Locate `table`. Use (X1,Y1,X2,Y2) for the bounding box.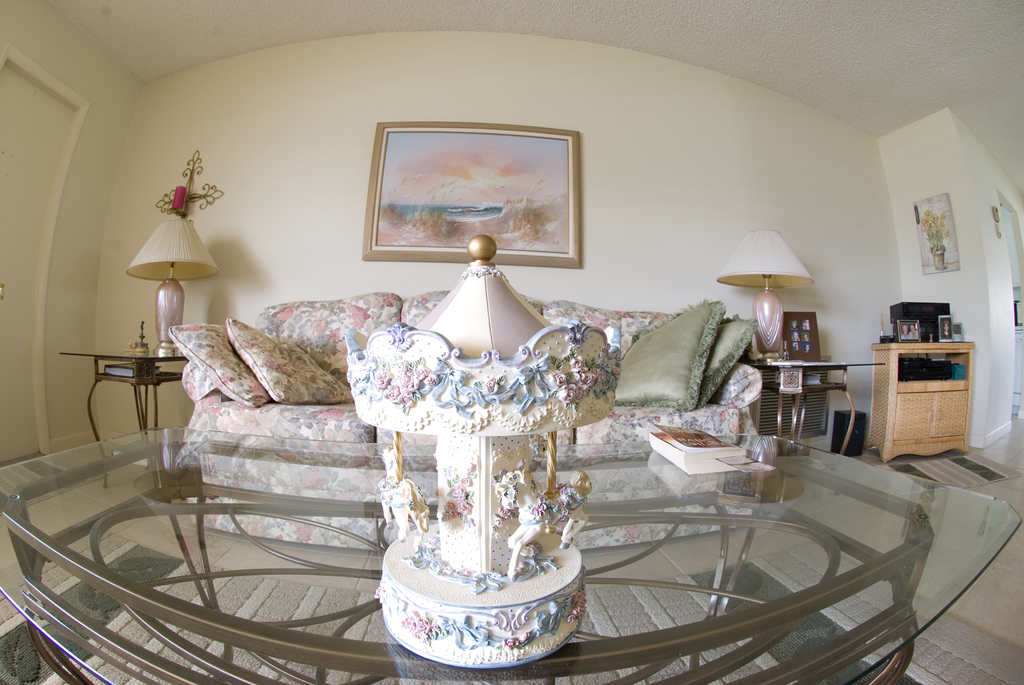
(749,358,880,452).
